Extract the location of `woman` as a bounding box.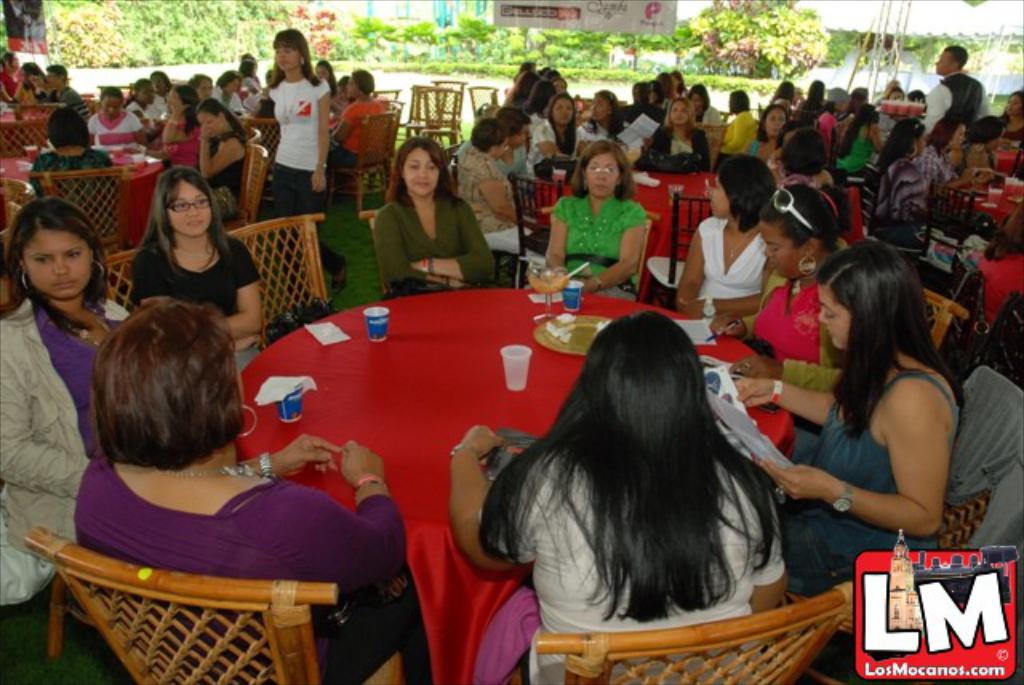
rect(538, 134, 650, 304).
